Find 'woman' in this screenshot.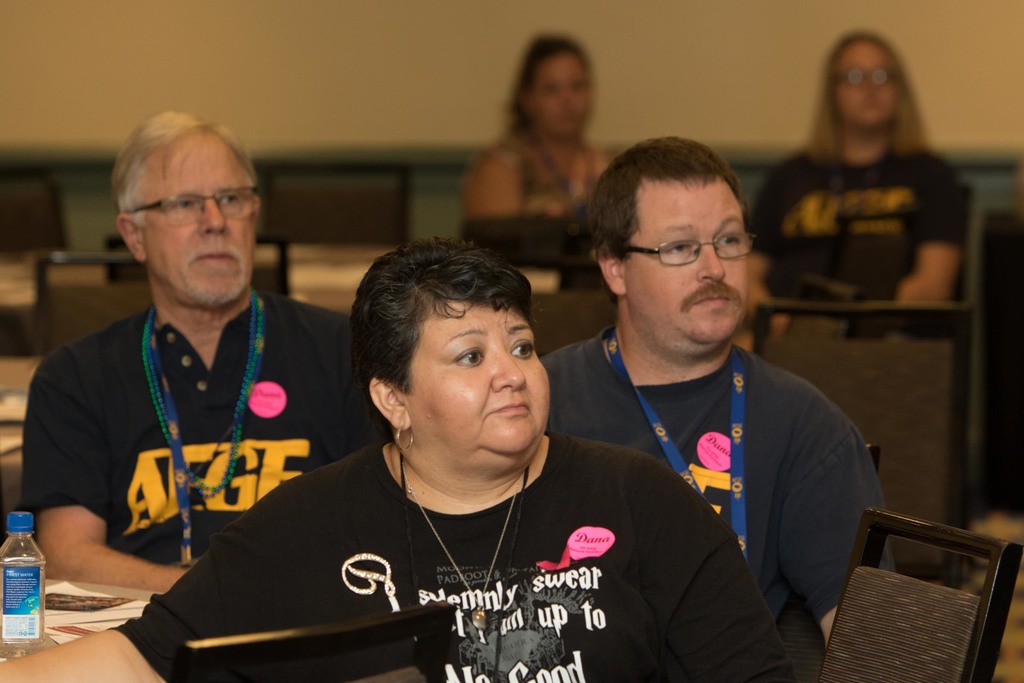
The bounding box for 'woman' is 198:181:795:677.
